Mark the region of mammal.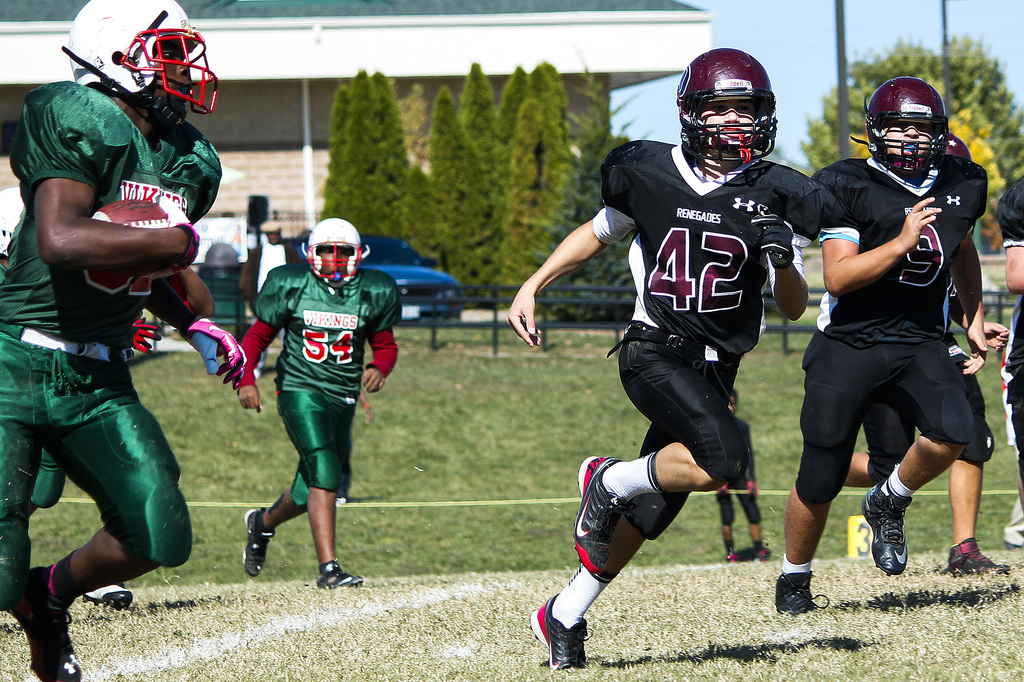
Region: x1=998 y1=171 x2=1023 y2=519.
